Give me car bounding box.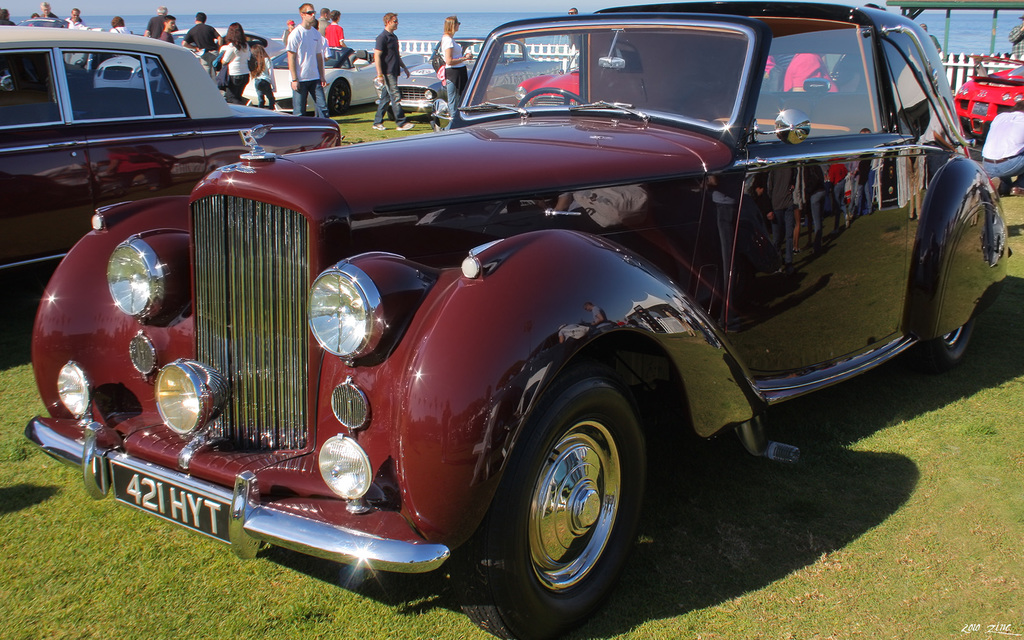
x1=169 y1=26 x2=270 y2=51.
